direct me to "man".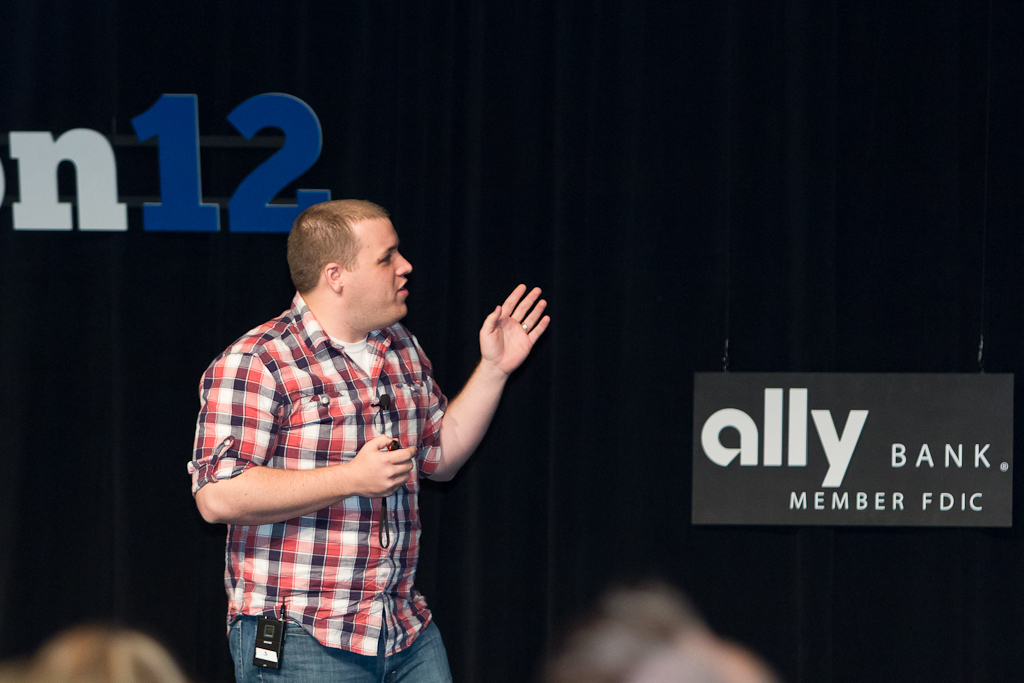
Direction: 178, 198, 551, 682.
